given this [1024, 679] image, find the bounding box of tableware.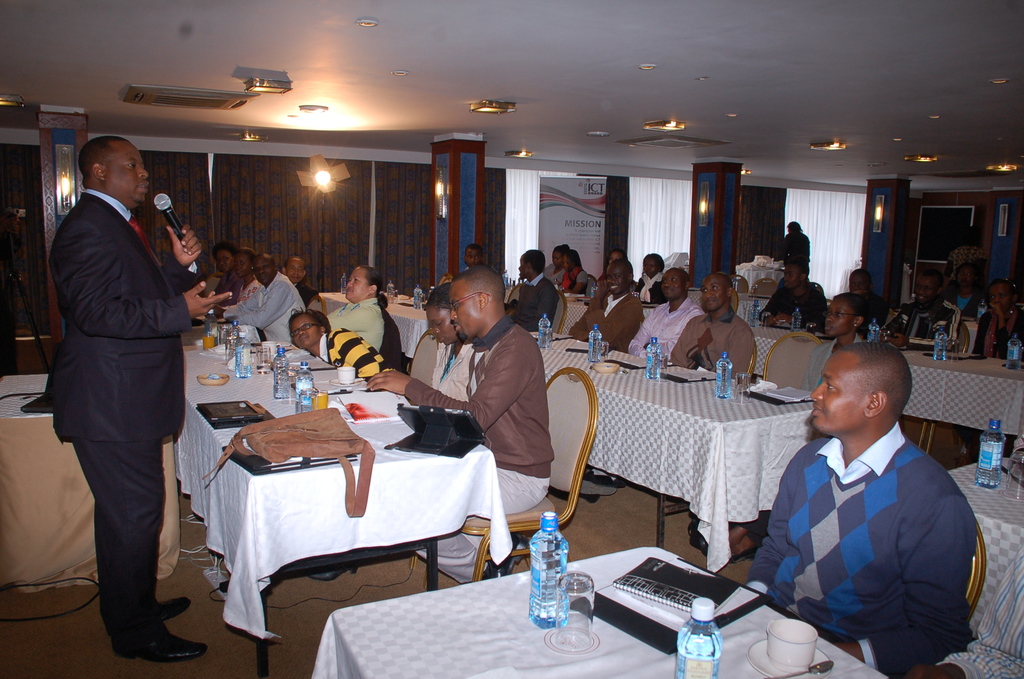
crop(594, 360, 620, 373).
